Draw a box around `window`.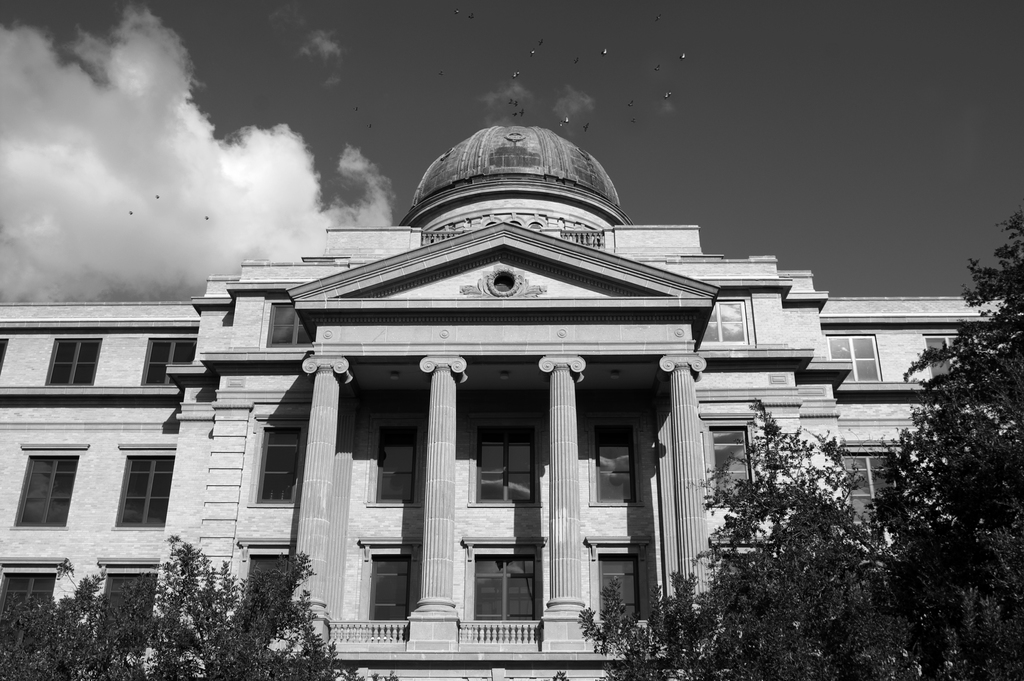
845/452/897/525.
